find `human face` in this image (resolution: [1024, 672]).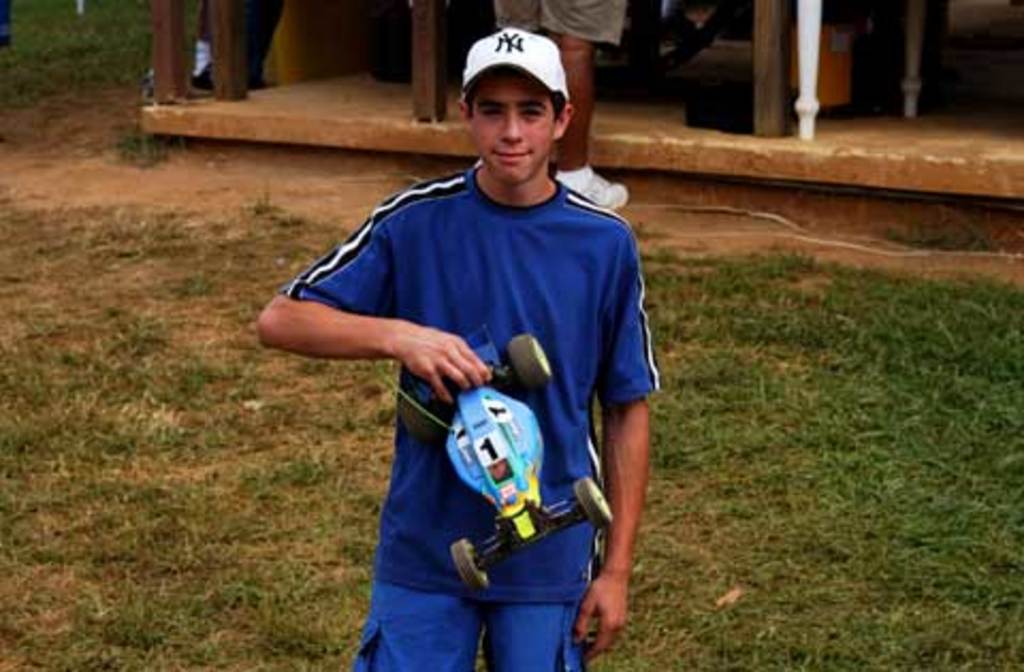
l=474, t=79, r=557, b=186.
